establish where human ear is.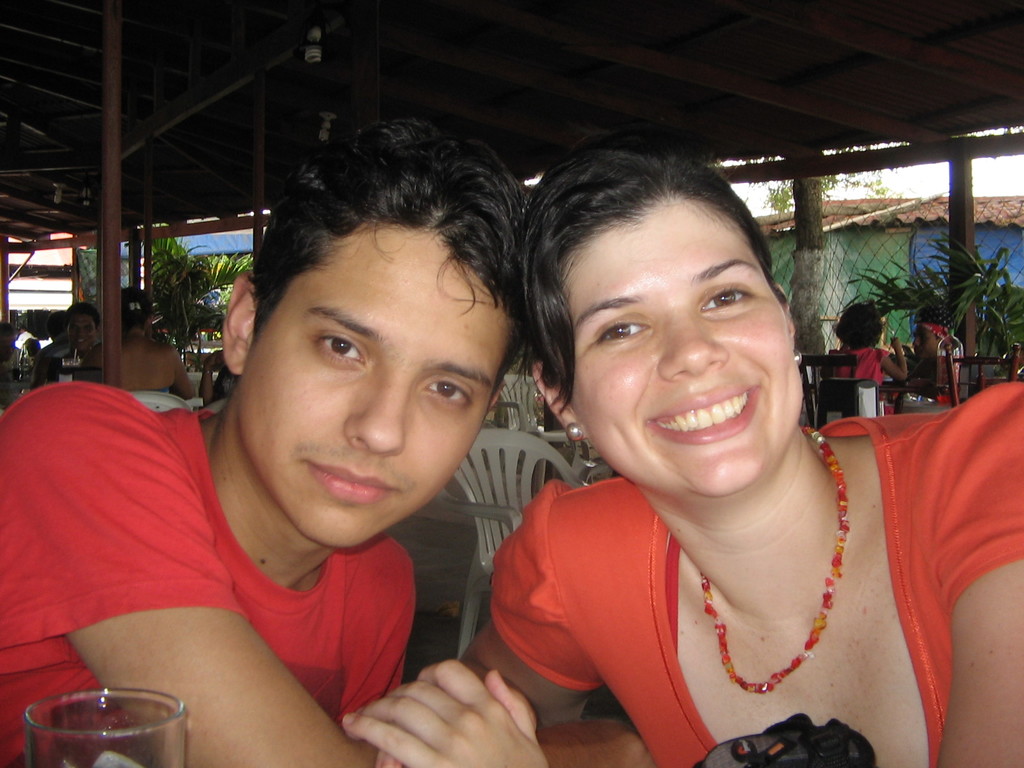
Established at 488, 384, 504, 413.
